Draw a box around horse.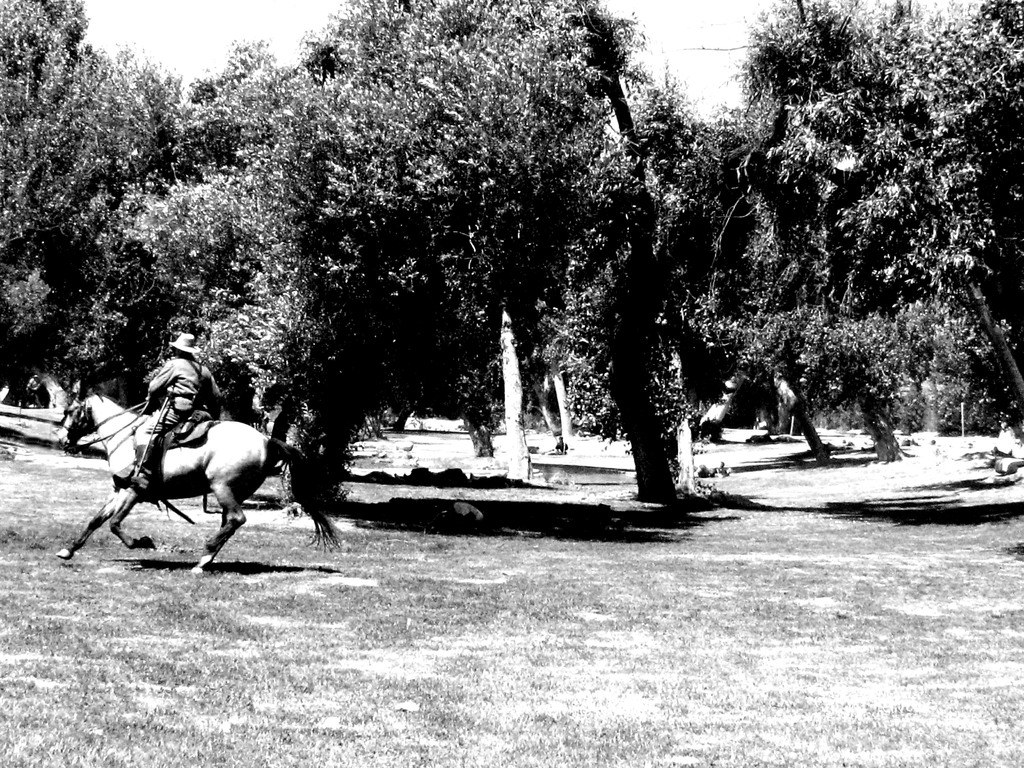
rect(52, 381, 342, 577).
